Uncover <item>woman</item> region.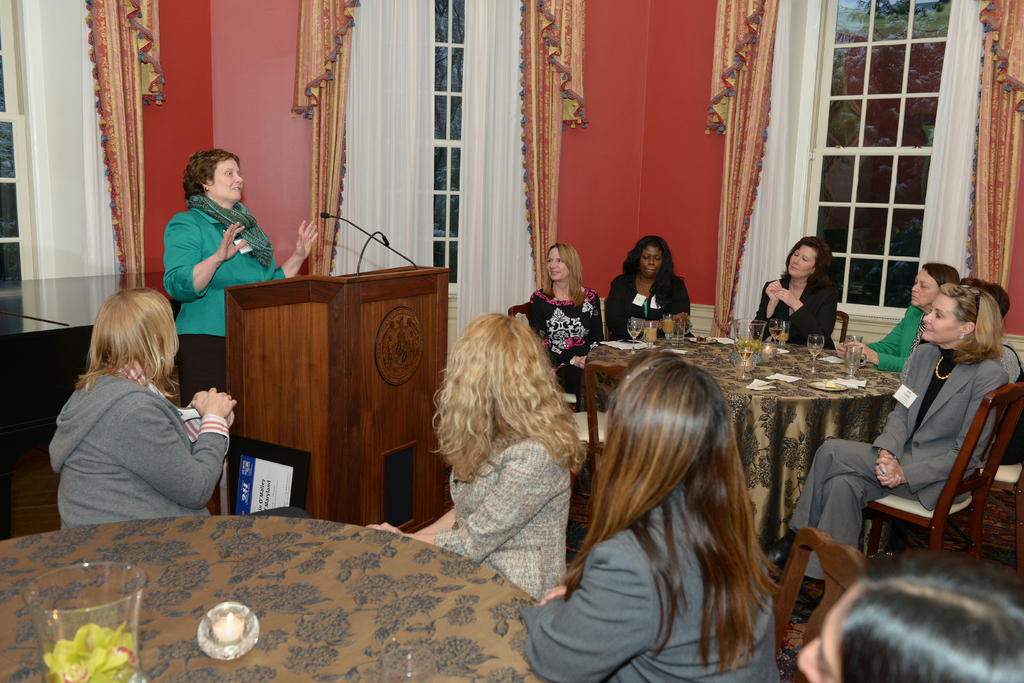
Uncovered: box(607, 235, 692, 341).
